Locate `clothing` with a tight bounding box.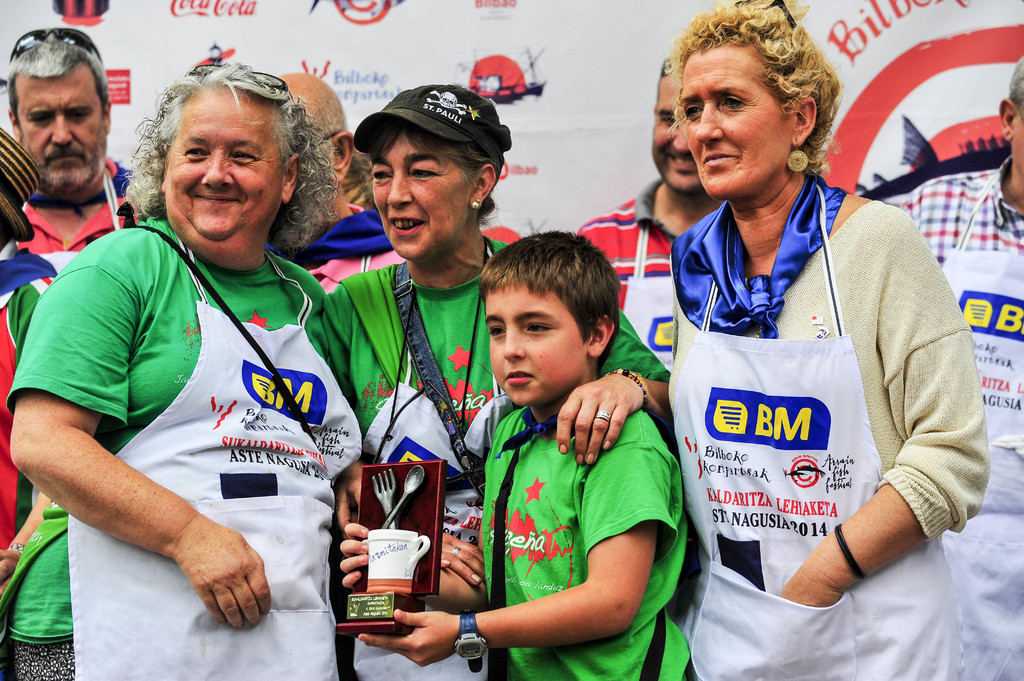
BBox(24, 151, 151, 275).
